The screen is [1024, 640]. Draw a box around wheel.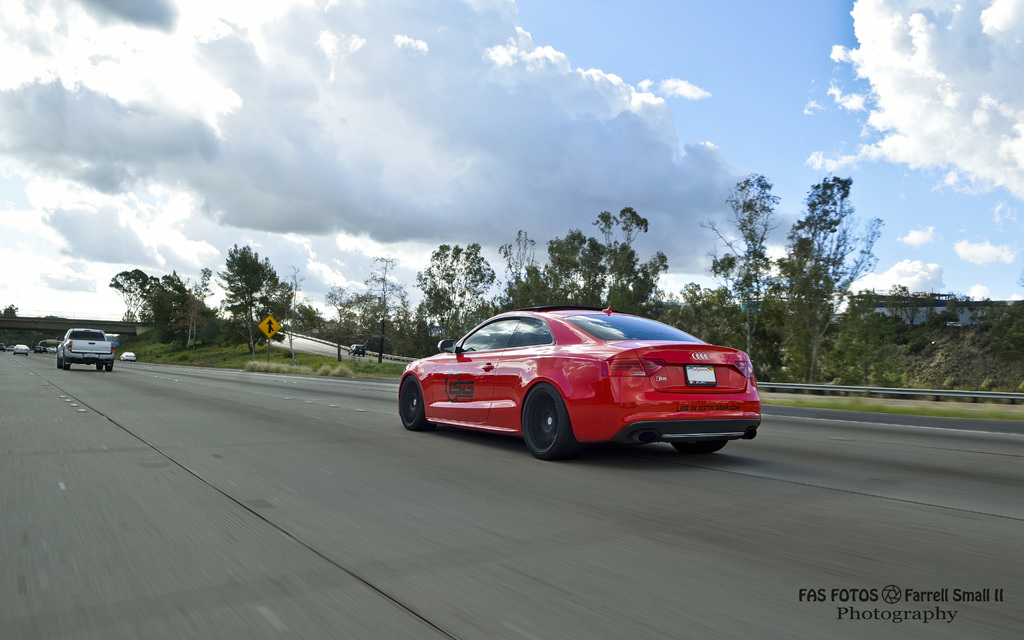
bbox=(58, 356, 71, 372).
